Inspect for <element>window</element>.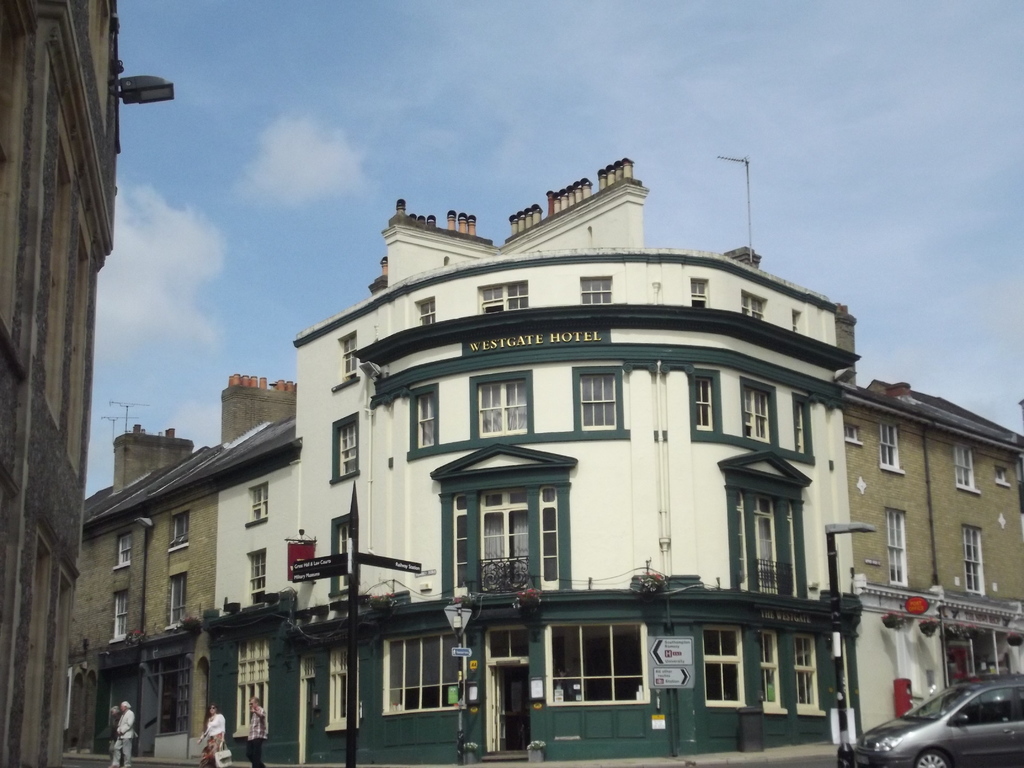
Inspection: [left=411, top=390, right=444, bottom=448].
